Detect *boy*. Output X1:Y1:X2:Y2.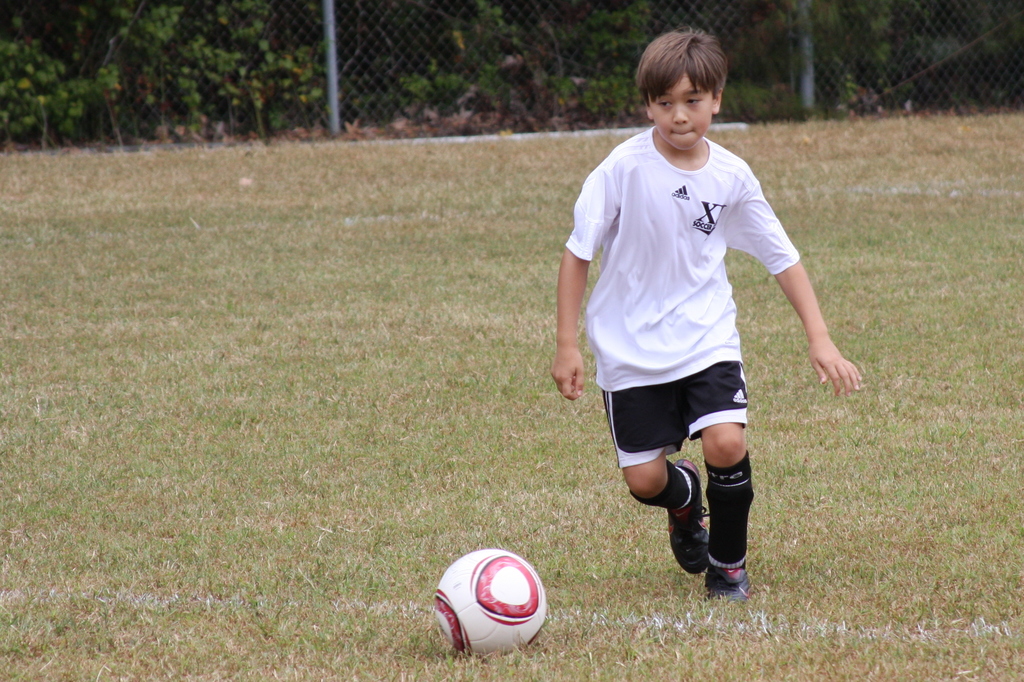
551:26:859:605.
